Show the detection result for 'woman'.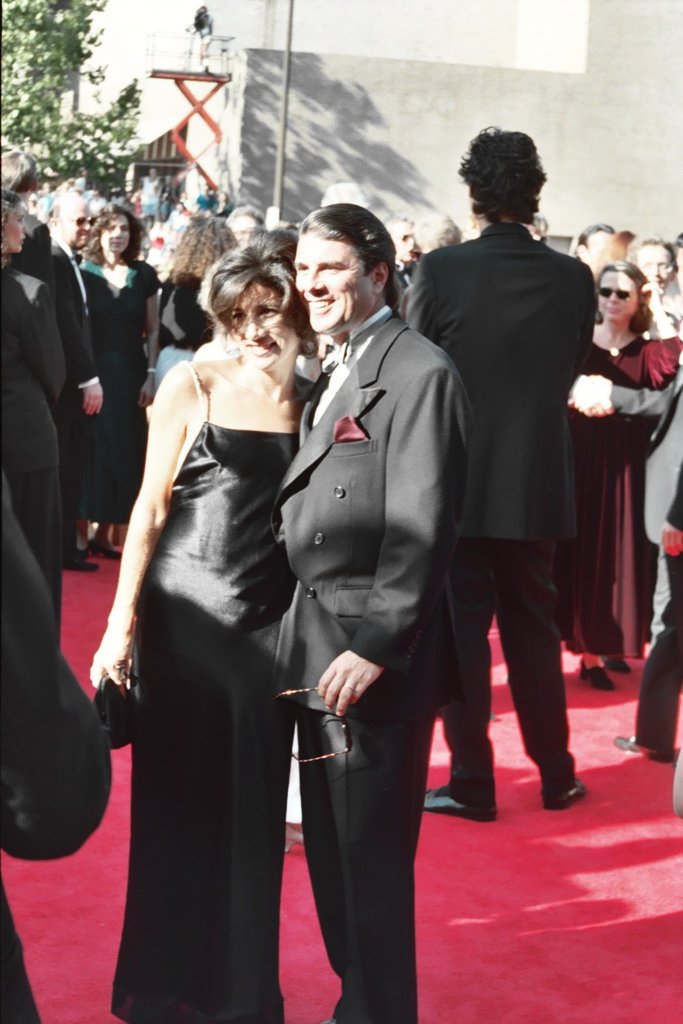
158, 216, 233, 378.
